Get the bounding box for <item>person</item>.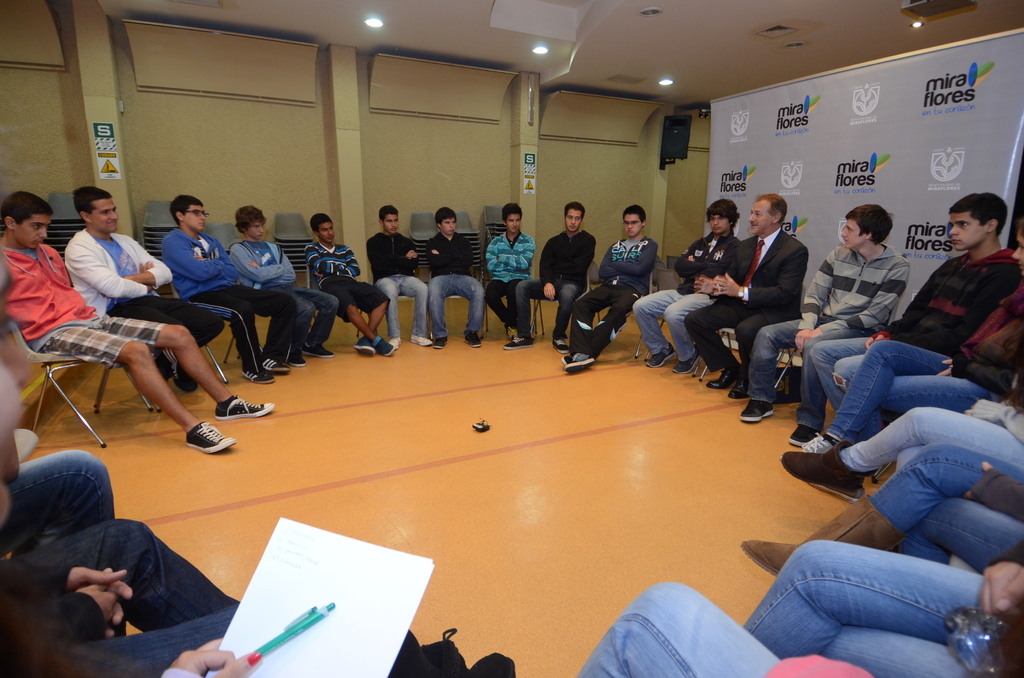
BBox(805, 229, 1023, 456).
